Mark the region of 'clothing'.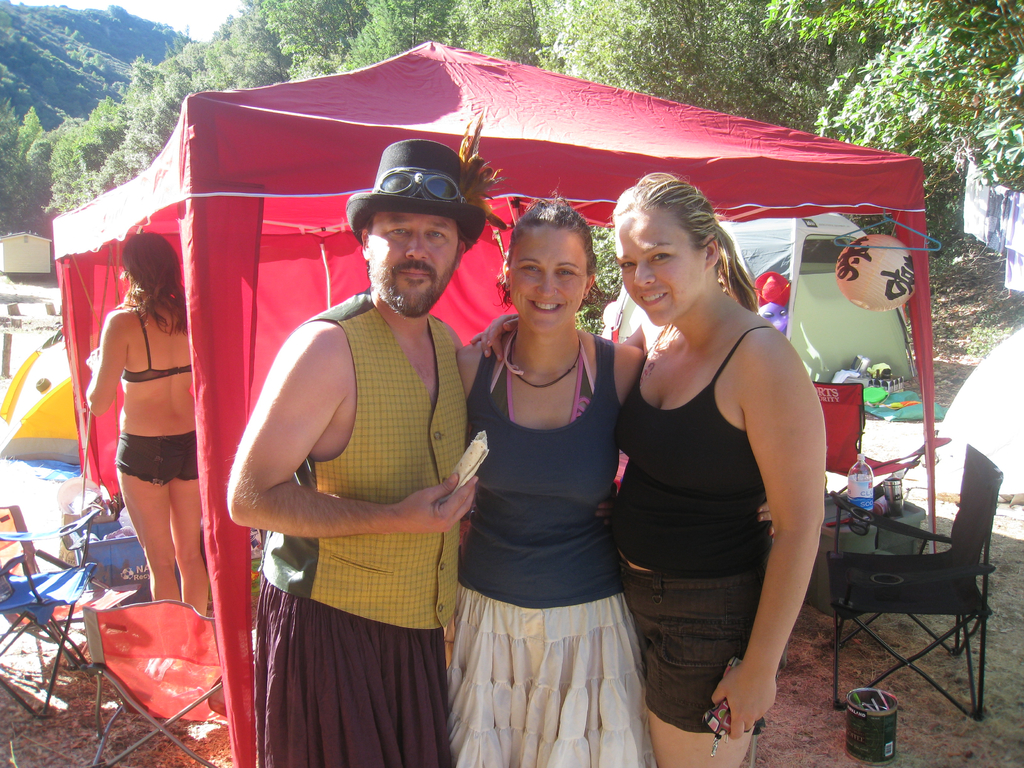
Region: left=457, top=323, right=659, bottom=767.
